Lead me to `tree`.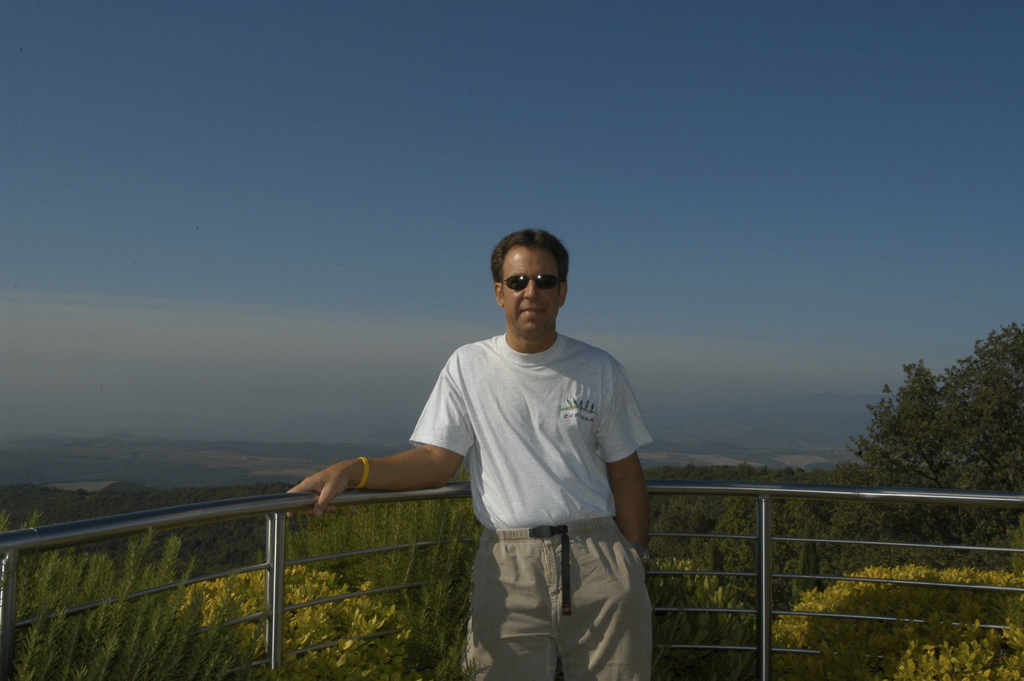
Lead to 877, 357, 978, 493.
